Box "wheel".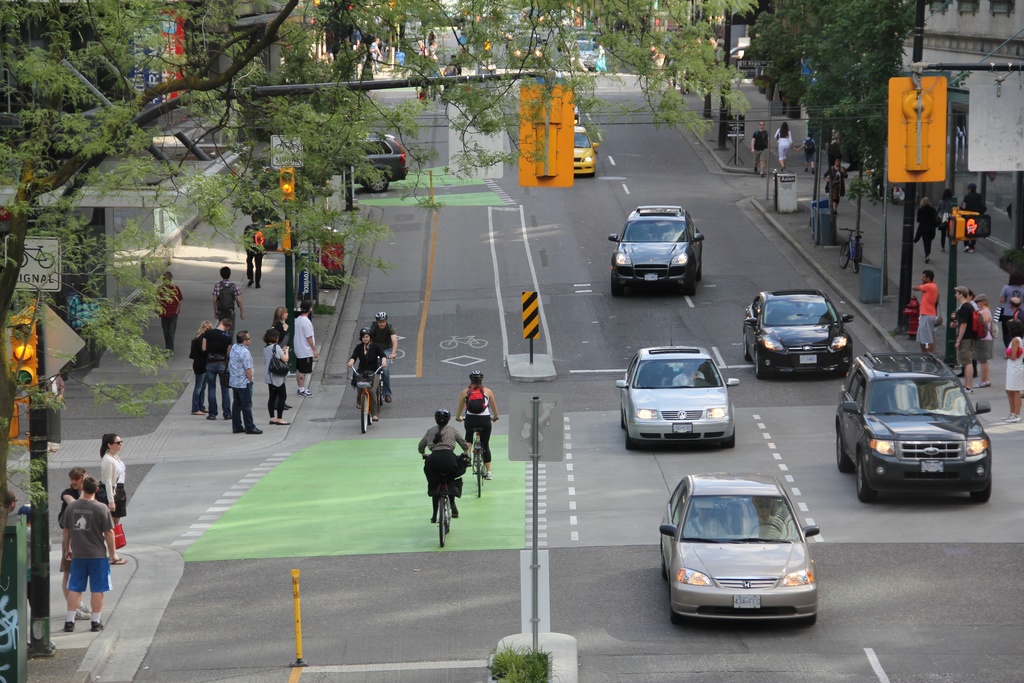
l=662, t=547, r=667, b=580.
